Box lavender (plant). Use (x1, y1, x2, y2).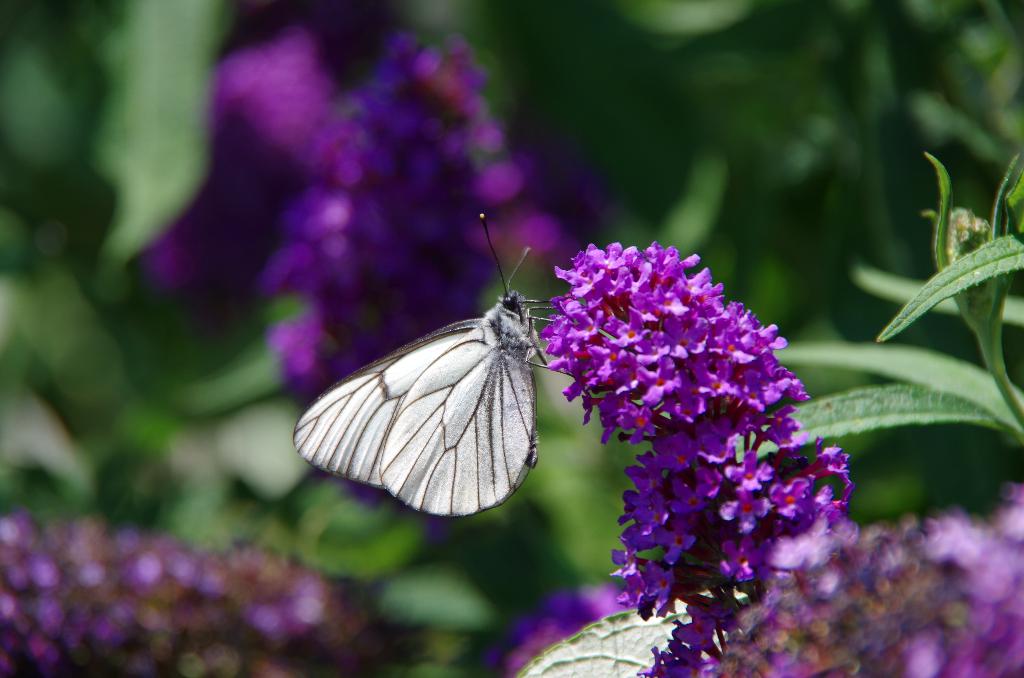
(64, 138, 954, 677).
